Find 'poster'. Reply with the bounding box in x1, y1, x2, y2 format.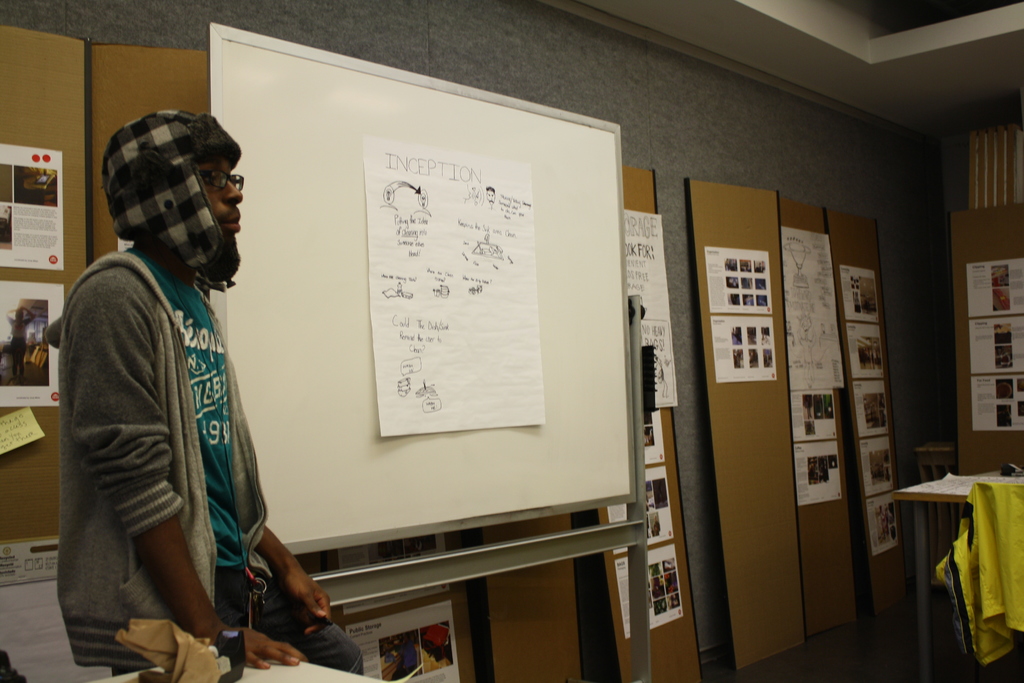
969, 323, 1023, 370.
